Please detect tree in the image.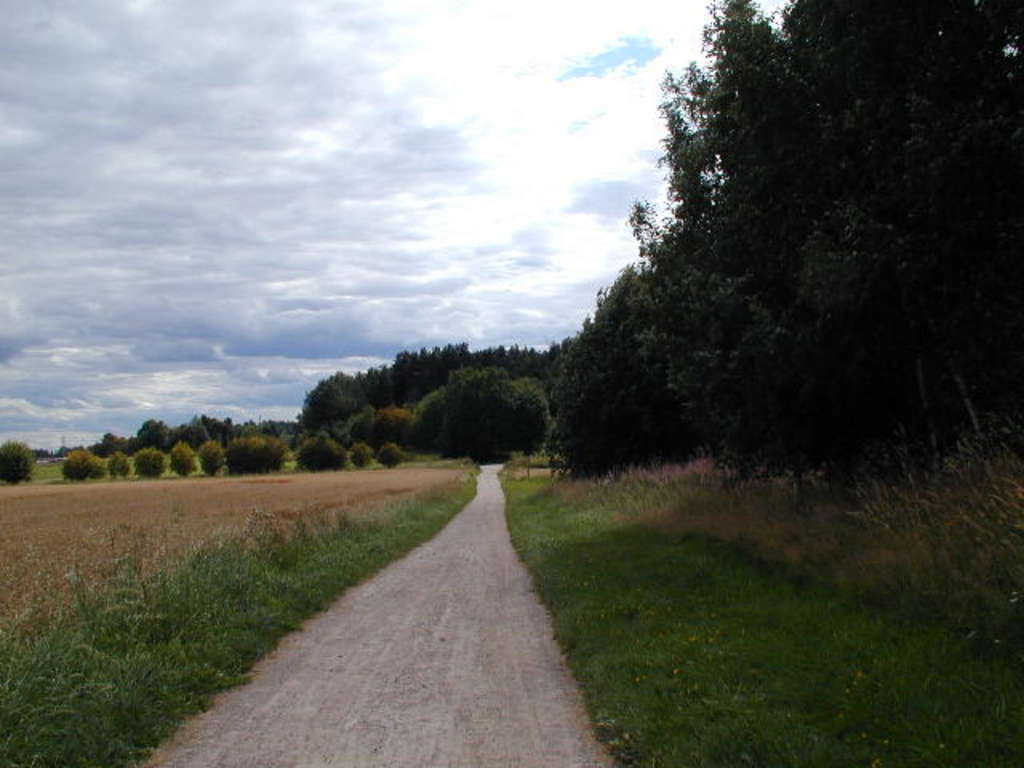
x1=131, y1=446, x2=178, y2=478.
